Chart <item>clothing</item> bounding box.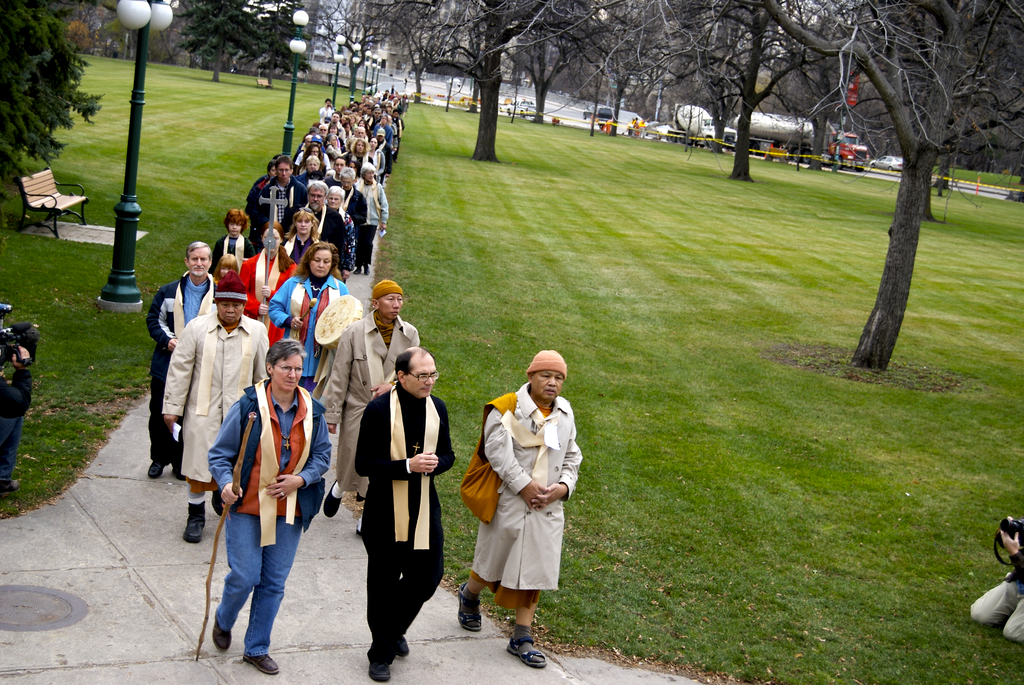
Charted: x1=244, y1=251, x2=296, y2=308.
